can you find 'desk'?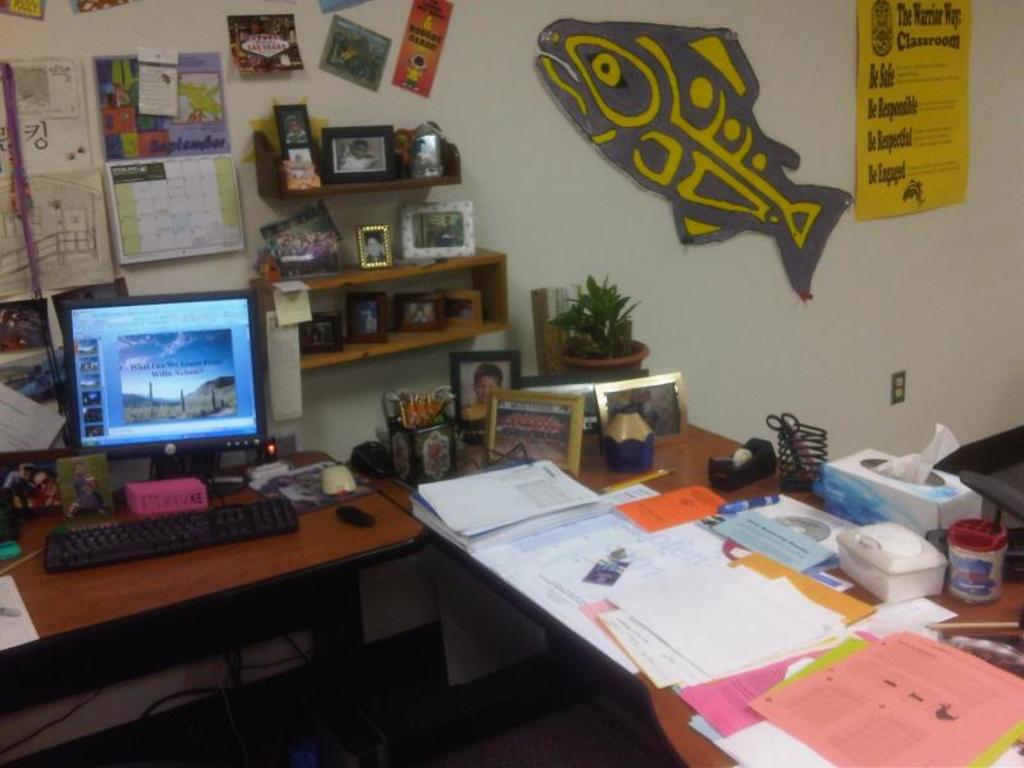
Yes, bounding box: [x1=0, y1=448, x2=426, y2=767].
